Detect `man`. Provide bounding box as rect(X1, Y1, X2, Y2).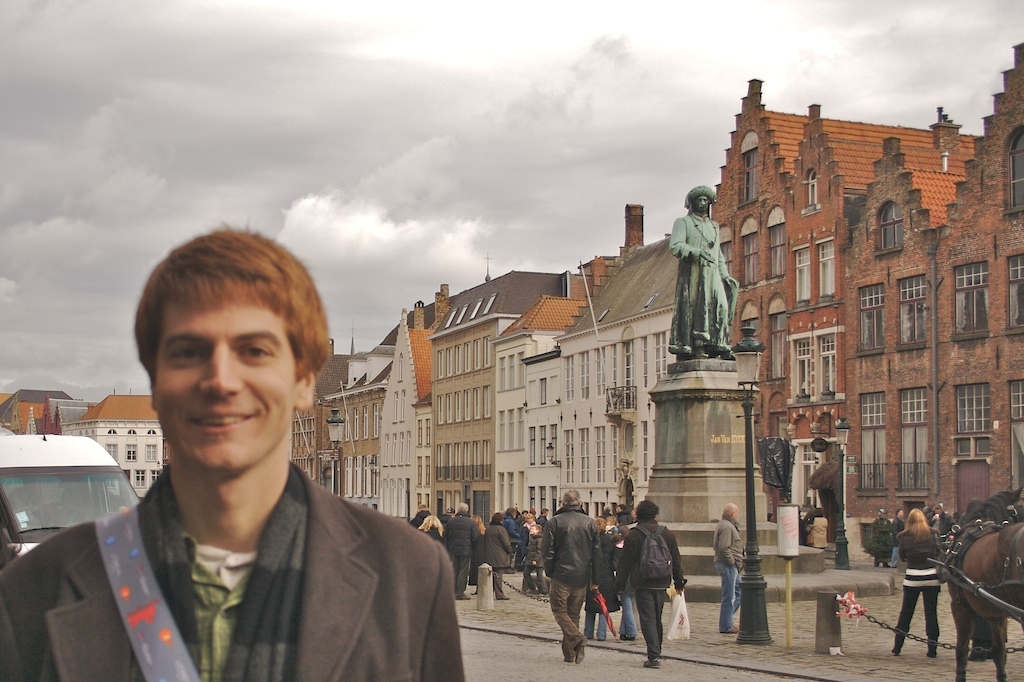
rect(928, 503, 951, 542).
